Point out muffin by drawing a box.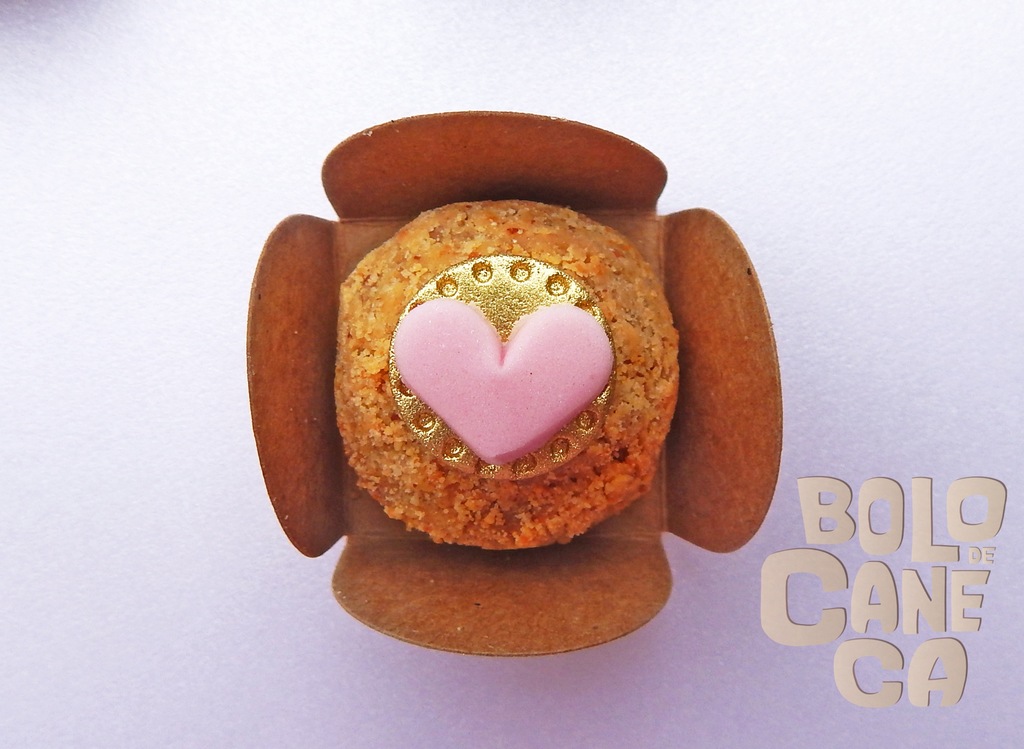
select_region(316, 180, 680, 557).
